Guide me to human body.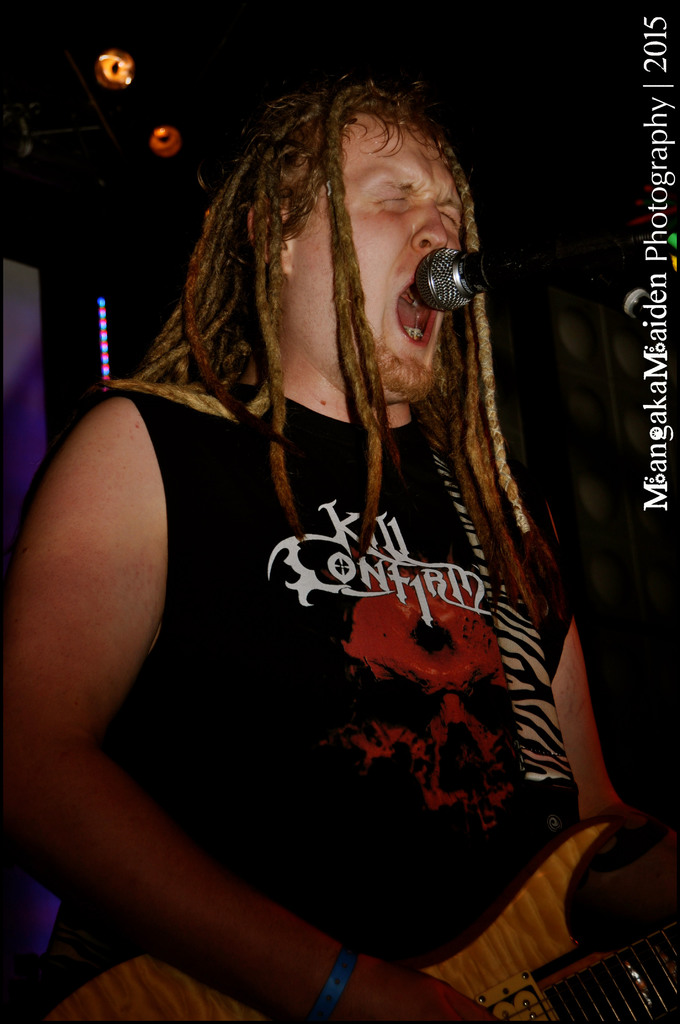
Guidance: [left=43, top=73, right=611, bottom=1023].
